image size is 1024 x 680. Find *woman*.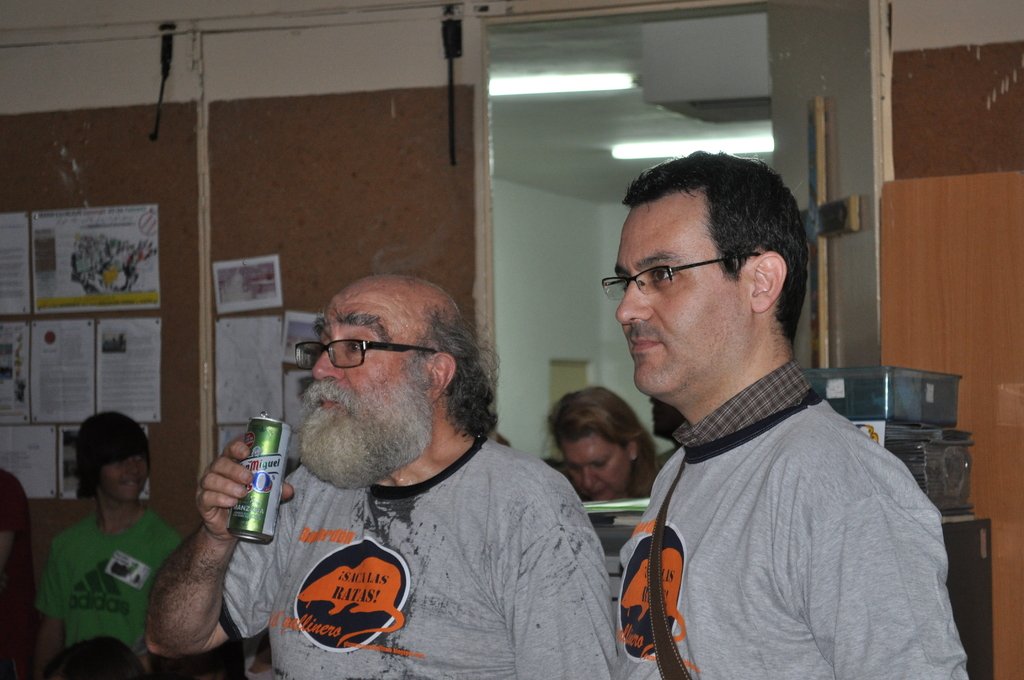
select_region(536, 385, 668, 518).
